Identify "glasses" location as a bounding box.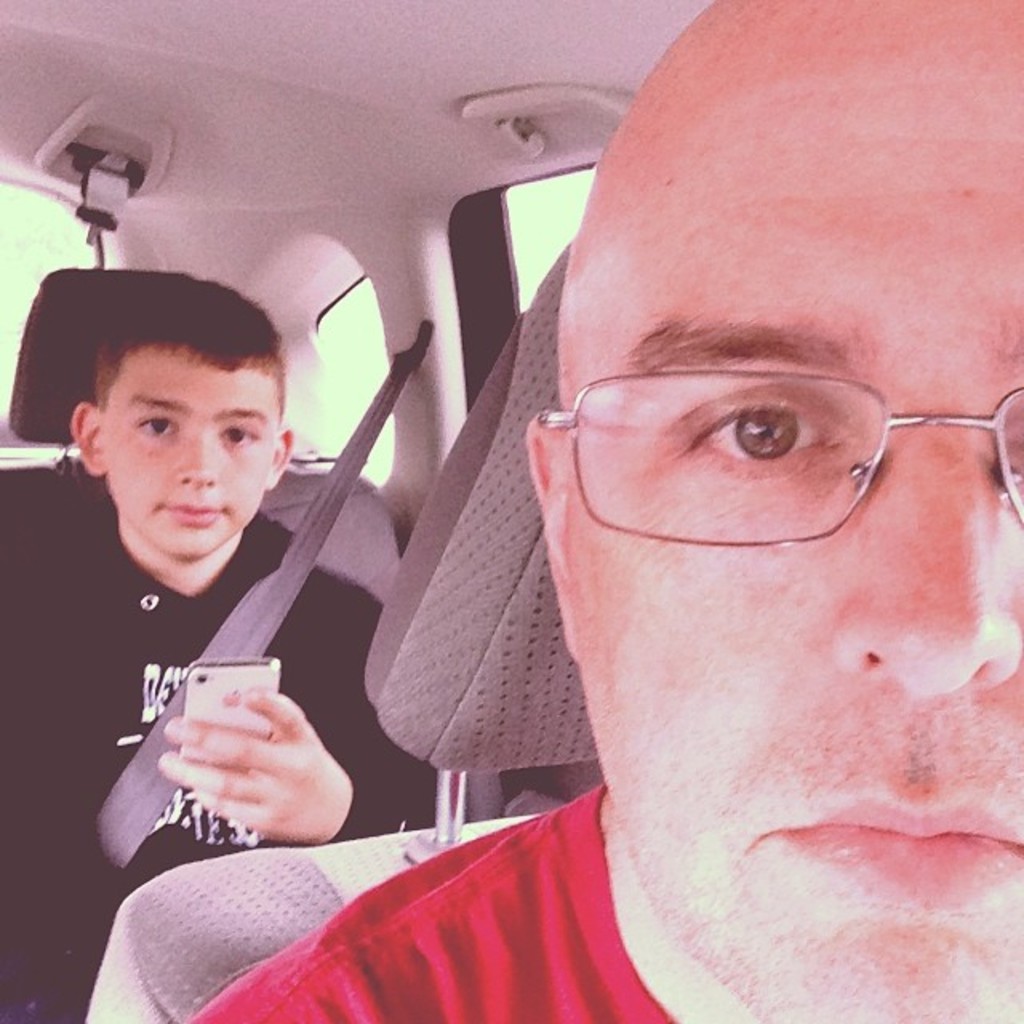
x1=430, y1=330, x2=990, y2=598.
